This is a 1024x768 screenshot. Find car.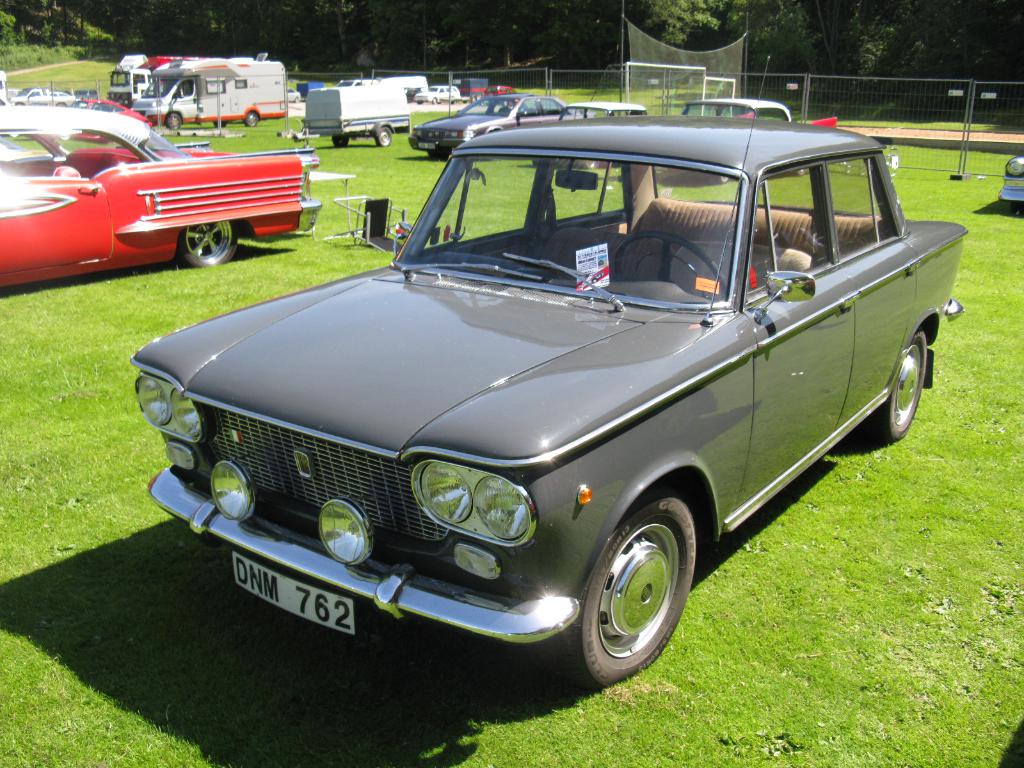
Bounding box: [998, 148, 1023, 204].
